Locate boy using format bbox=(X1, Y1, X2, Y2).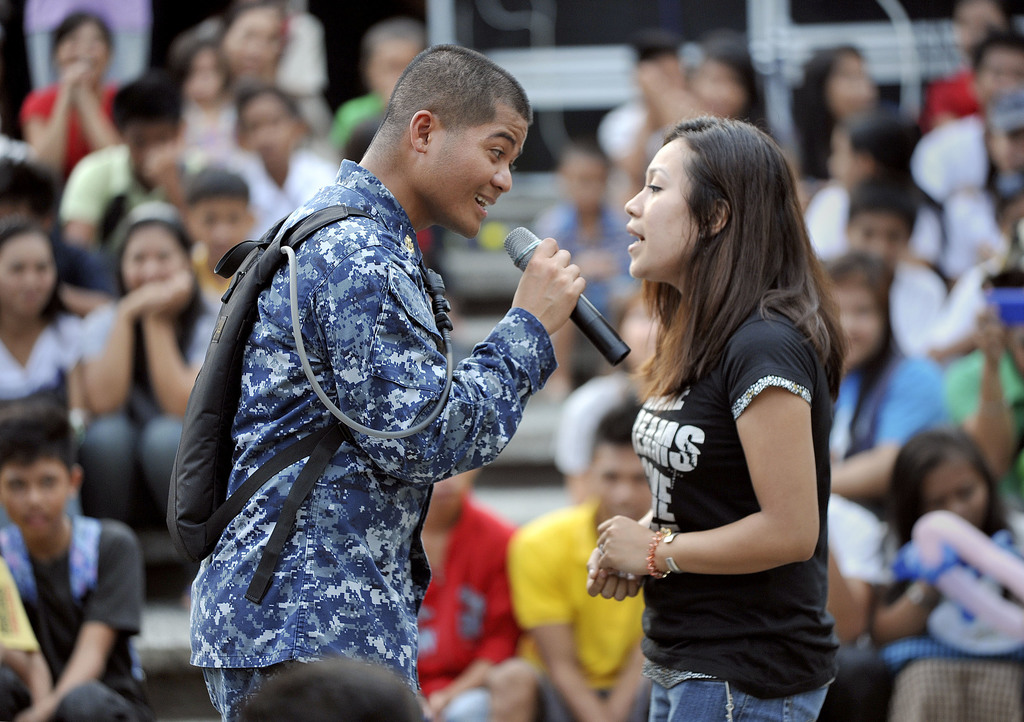
bbox=(841, 177, 947, 350).
